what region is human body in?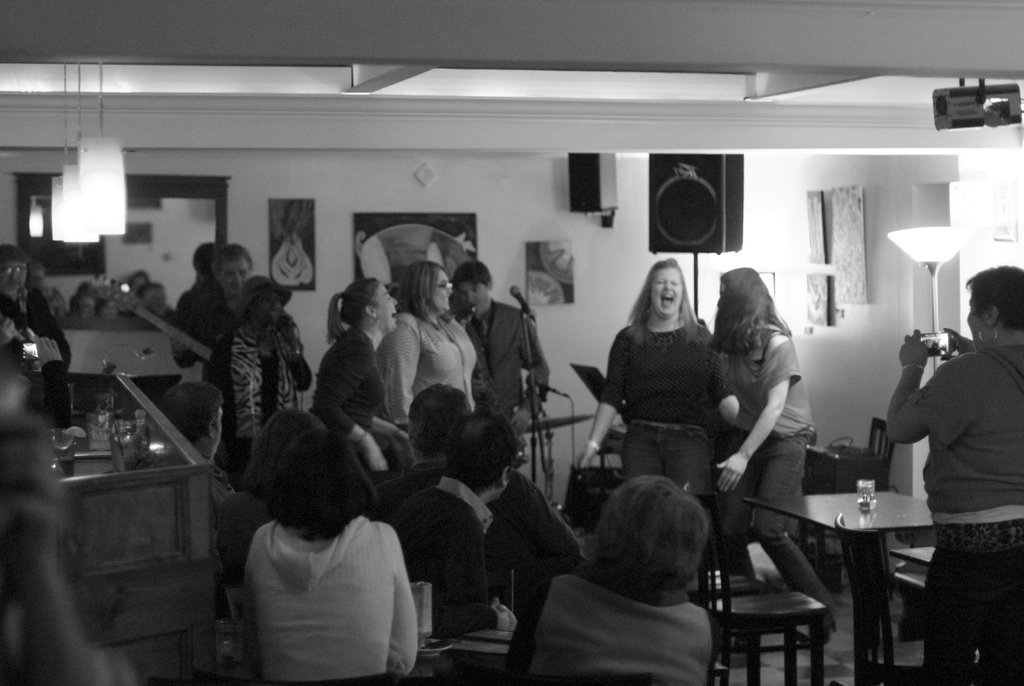
BBox(716, 321, 842, 651).
